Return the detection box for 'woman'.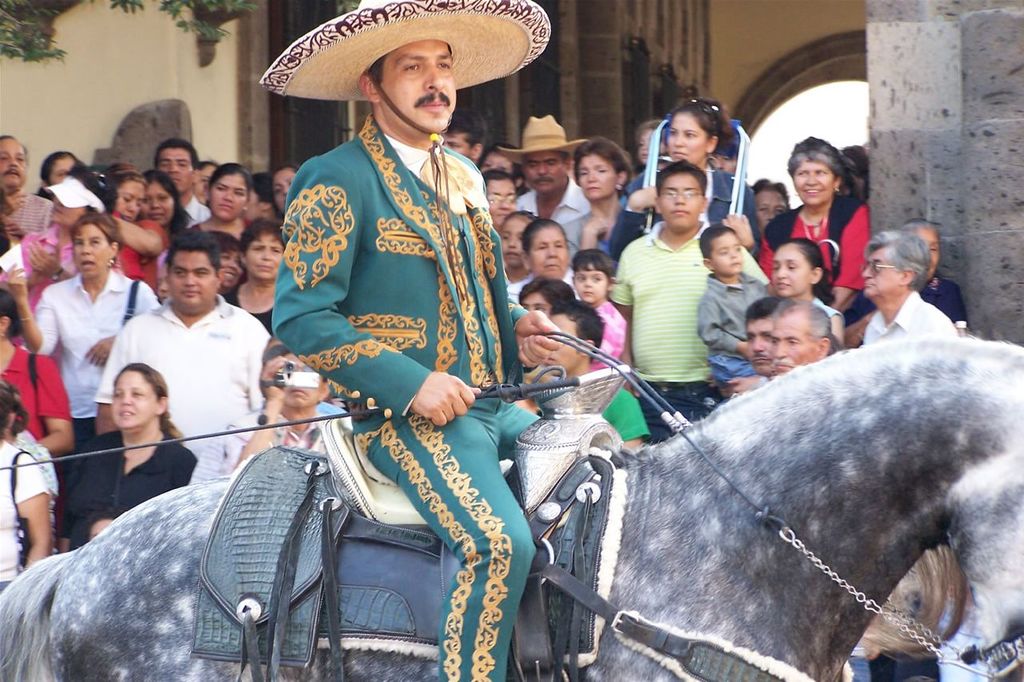
select_region(493, 218, 580, 312).
